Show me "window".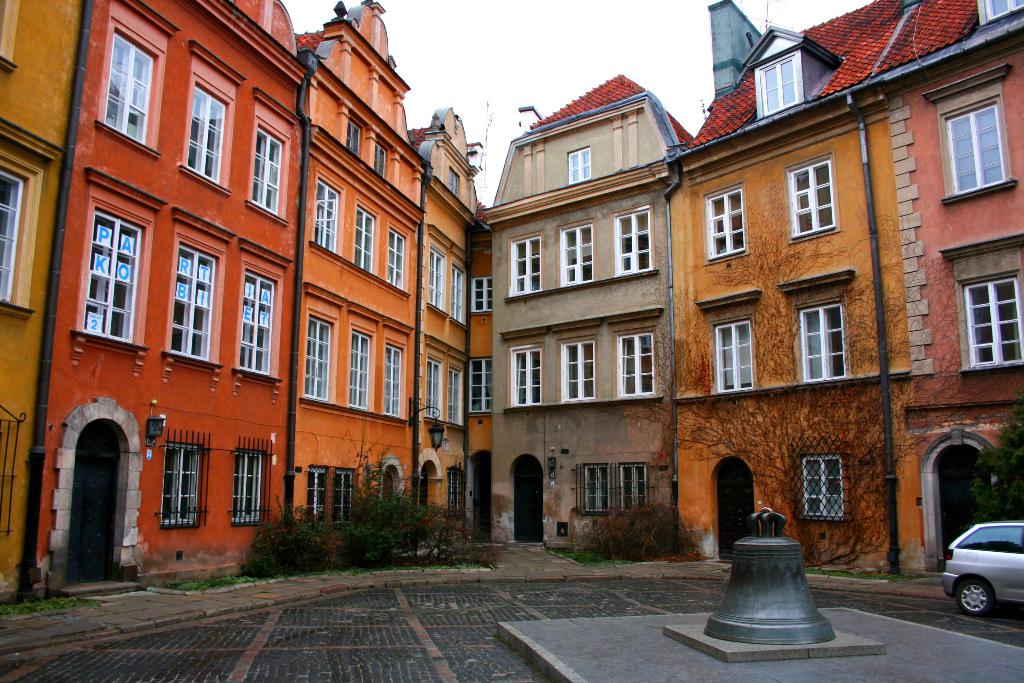
"window" is here: detection(239, 272, 273, 372).
